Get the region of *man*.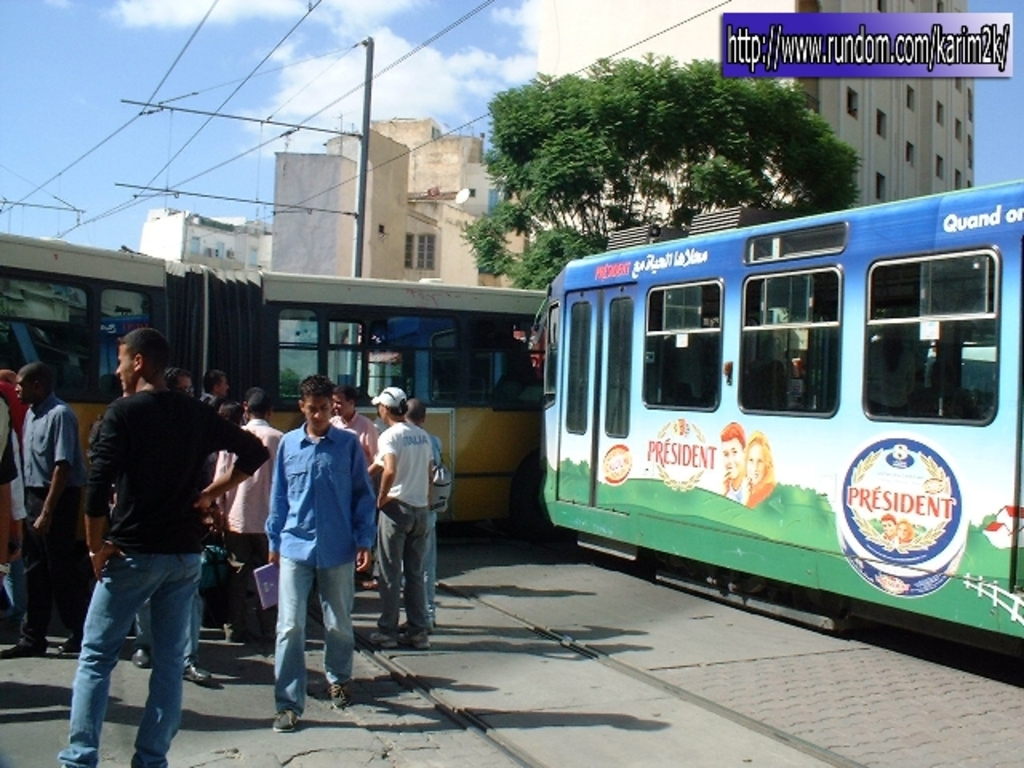
l=205, t=368, r=230, b=406.
